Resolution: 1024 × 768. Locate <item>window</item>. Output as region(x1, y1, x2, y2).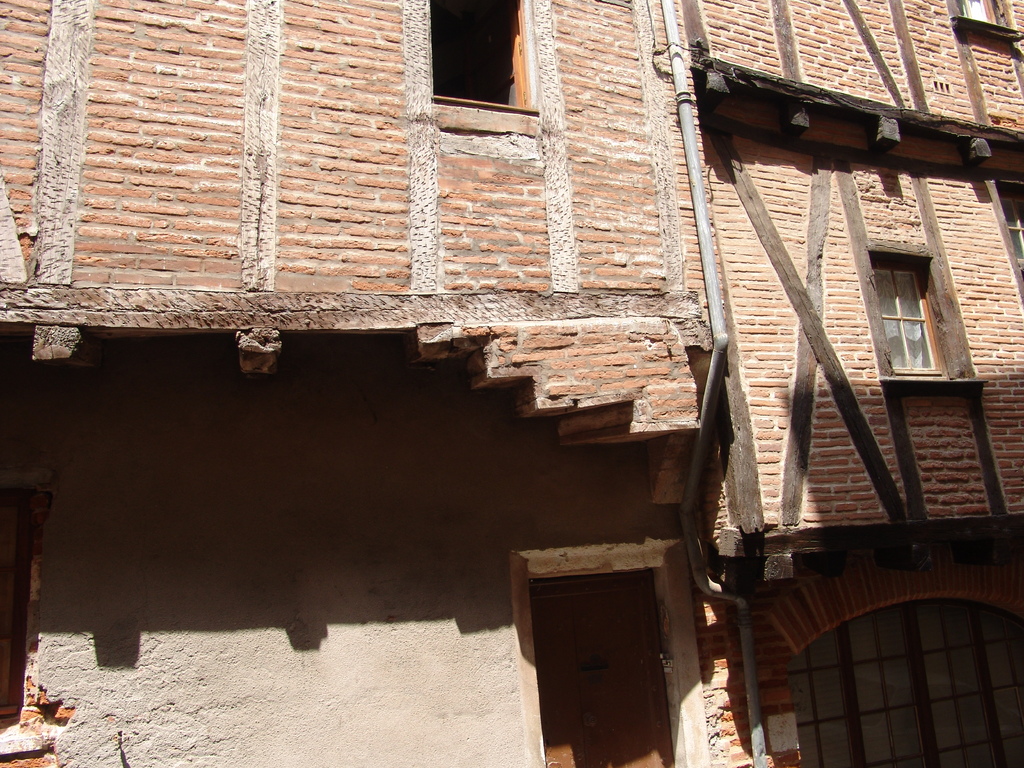
region(878, 232, 960, 380).
